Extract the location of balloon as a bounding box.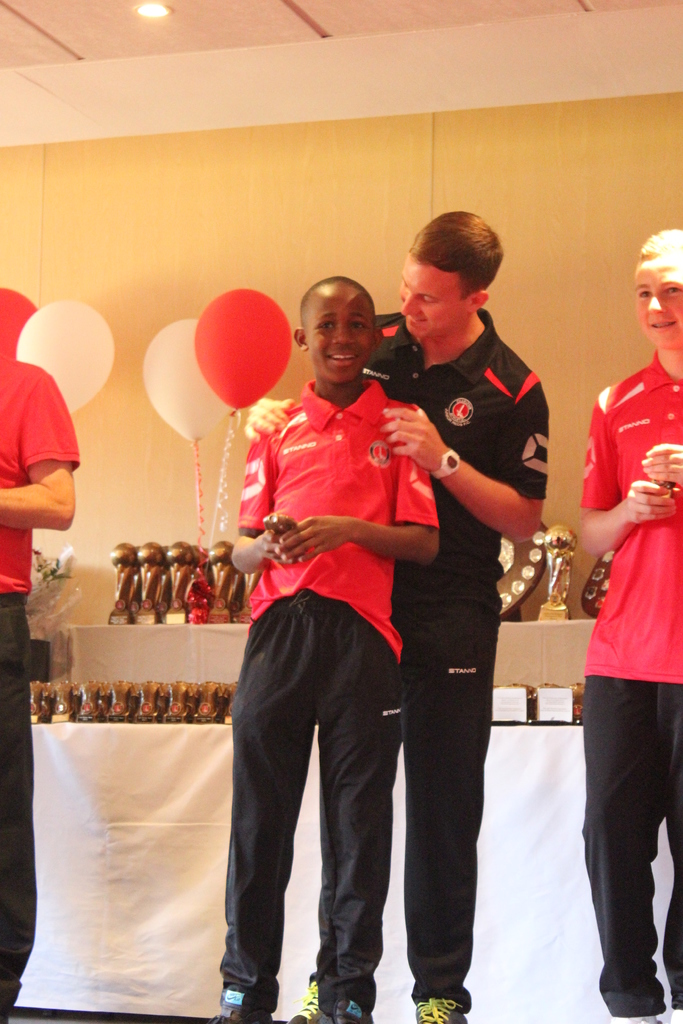
<bbox>0, 289, 37, 357</bbox>.
